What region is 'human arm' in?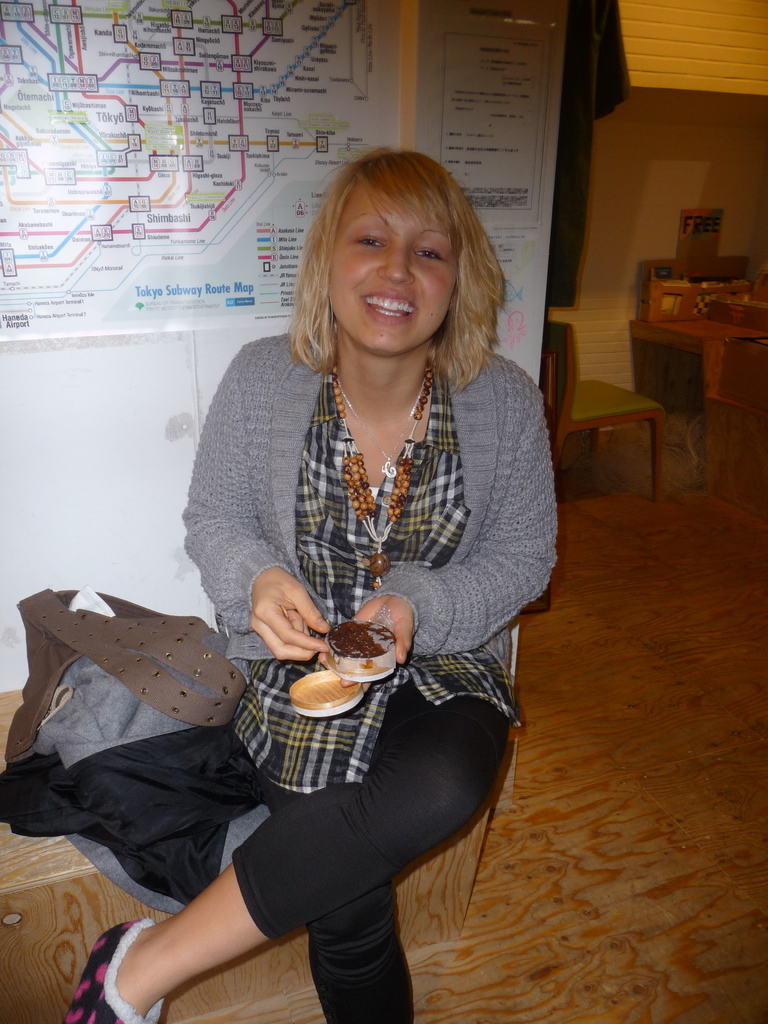
bbox=(171, 337, 333, 664).
